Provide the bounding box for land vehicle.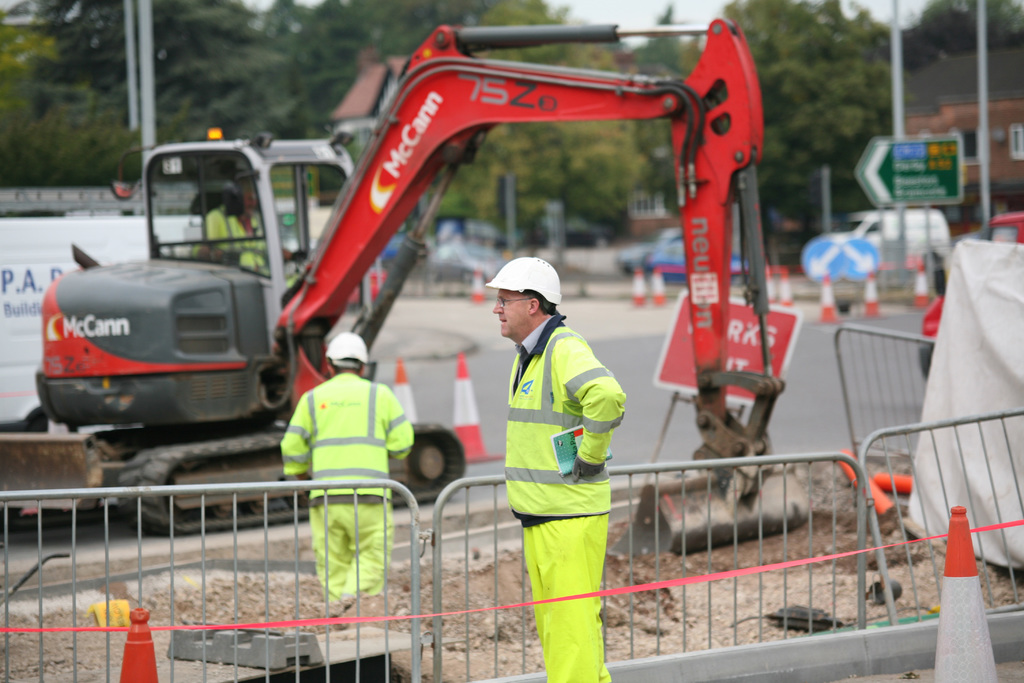
(x1=42, y1=48, x2=886, y2=517).
